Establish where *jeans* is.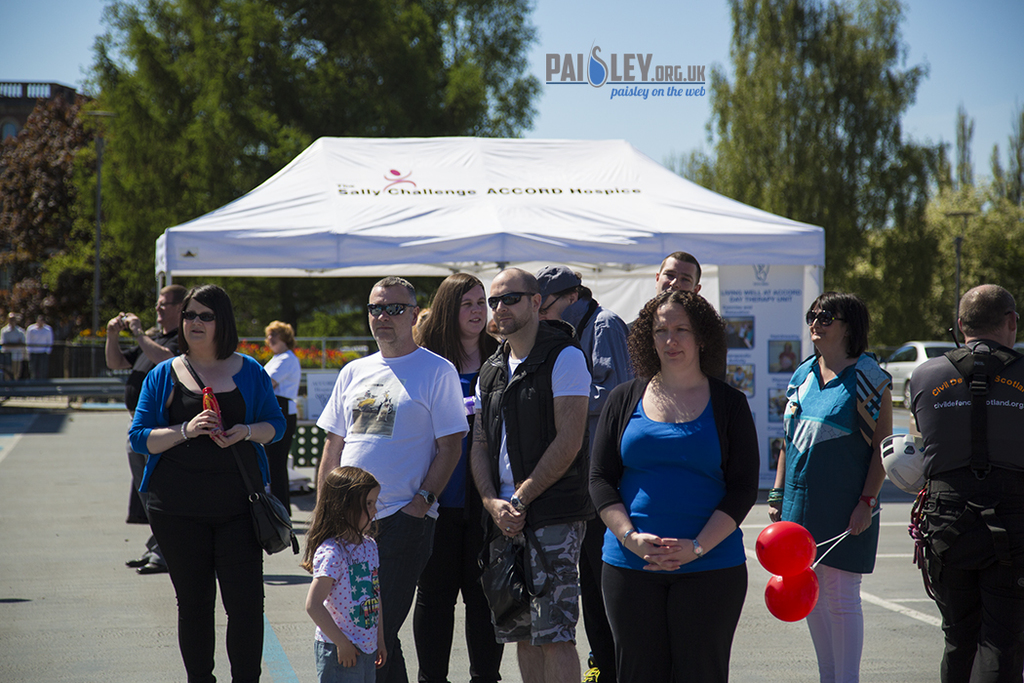
Established at region(139, 502, 272, 682).
